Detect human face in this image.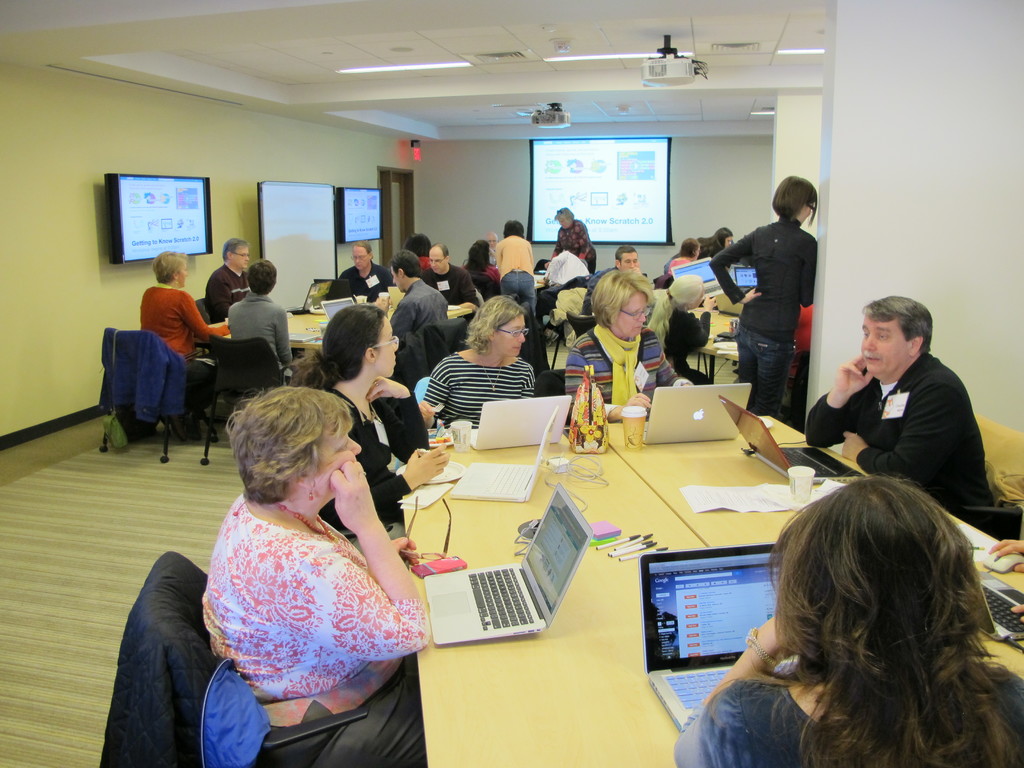
Detection: left=428, top=251, right=445, bottom=273.
